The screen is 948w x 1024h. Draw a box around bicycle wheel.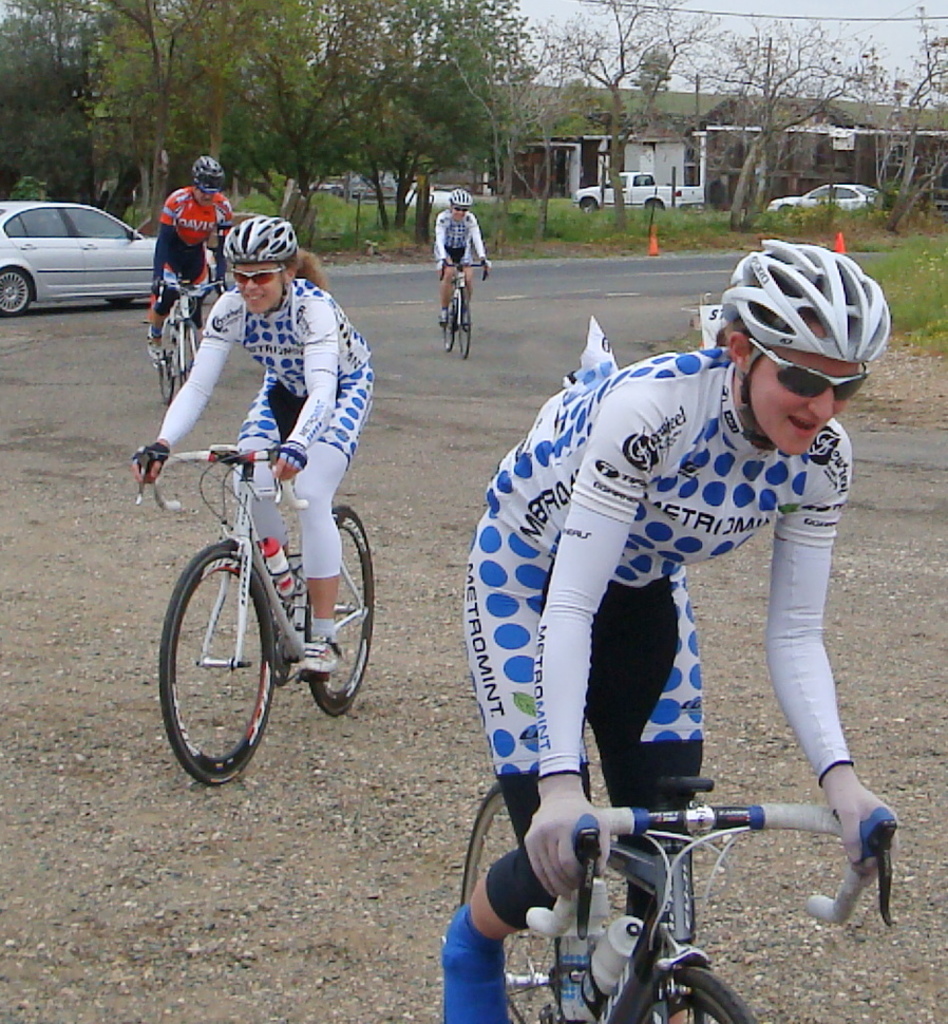
441, 288, 460, 346.
